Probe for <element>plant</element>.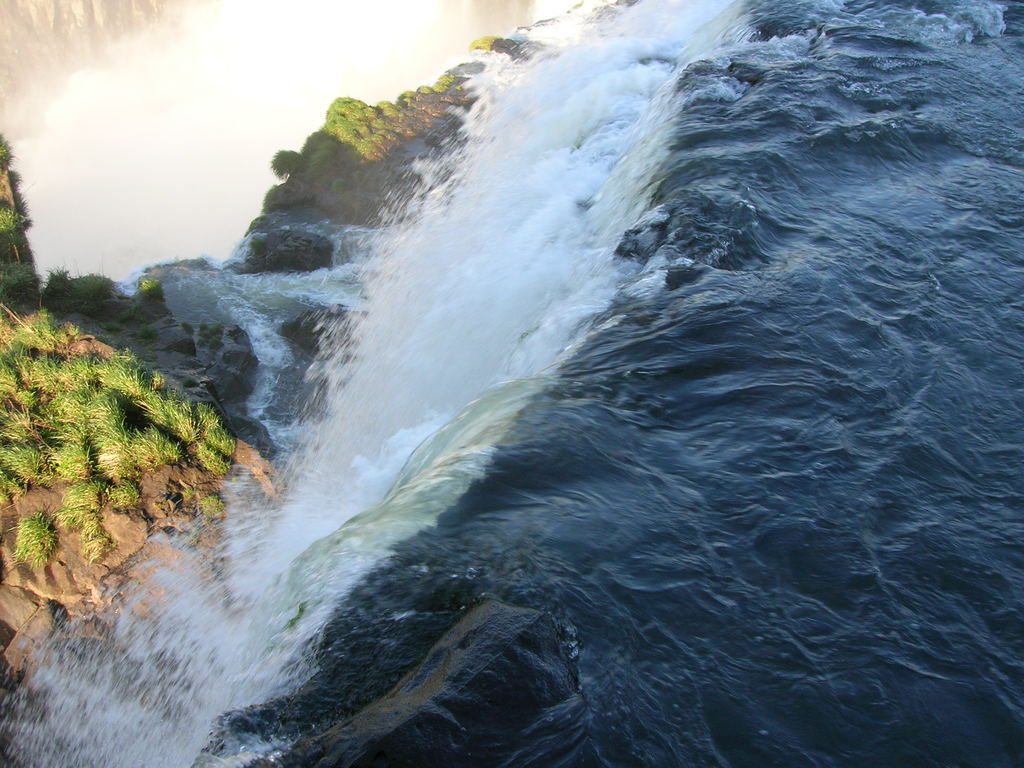
Probe result: bbox(57, 512, 120, 569).
